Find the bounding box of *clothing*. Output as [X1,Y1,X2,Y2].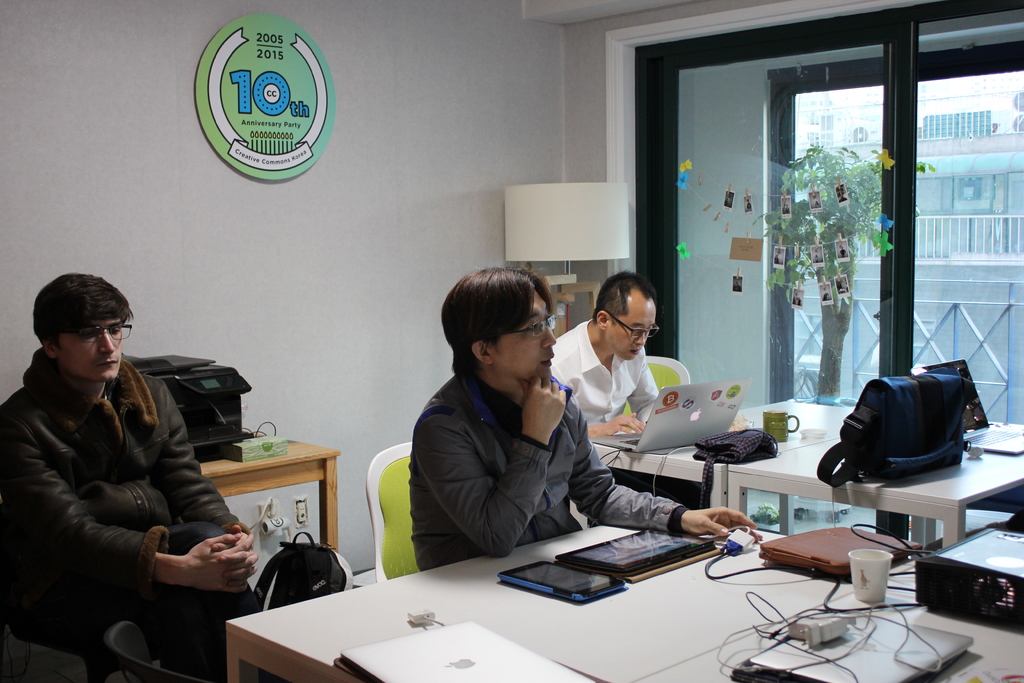
[540,324,673,441].
